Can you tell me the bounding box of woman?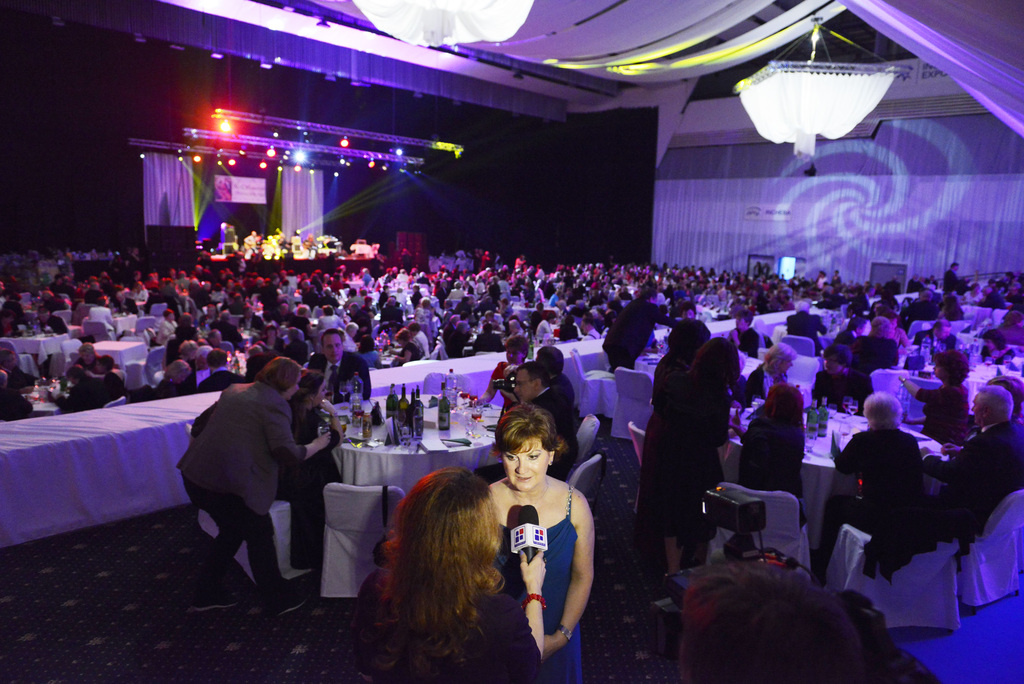
l=666, t=333, r=739, b=570.
